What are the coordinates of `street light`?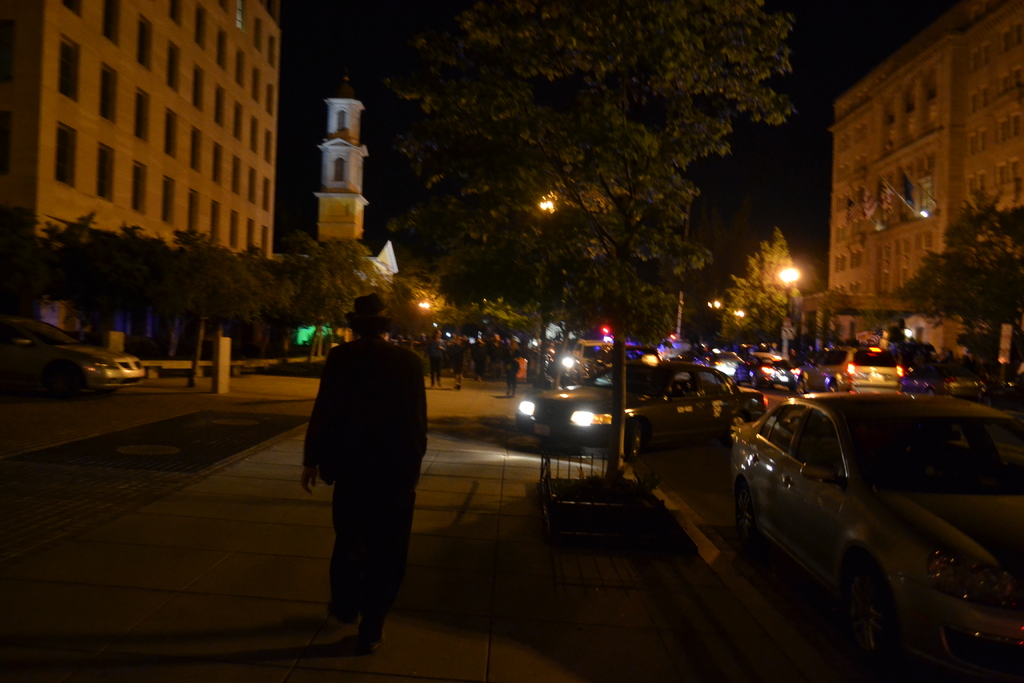
detection(772, 256, 804, 321).
